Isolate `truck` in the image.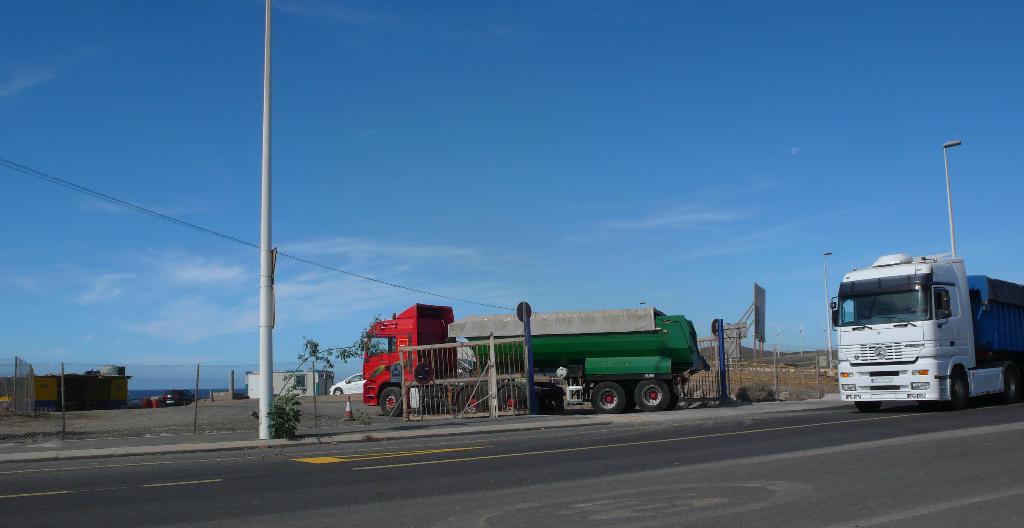
Isolated region: x1=365, y1=291, x2=712, y2=410.
